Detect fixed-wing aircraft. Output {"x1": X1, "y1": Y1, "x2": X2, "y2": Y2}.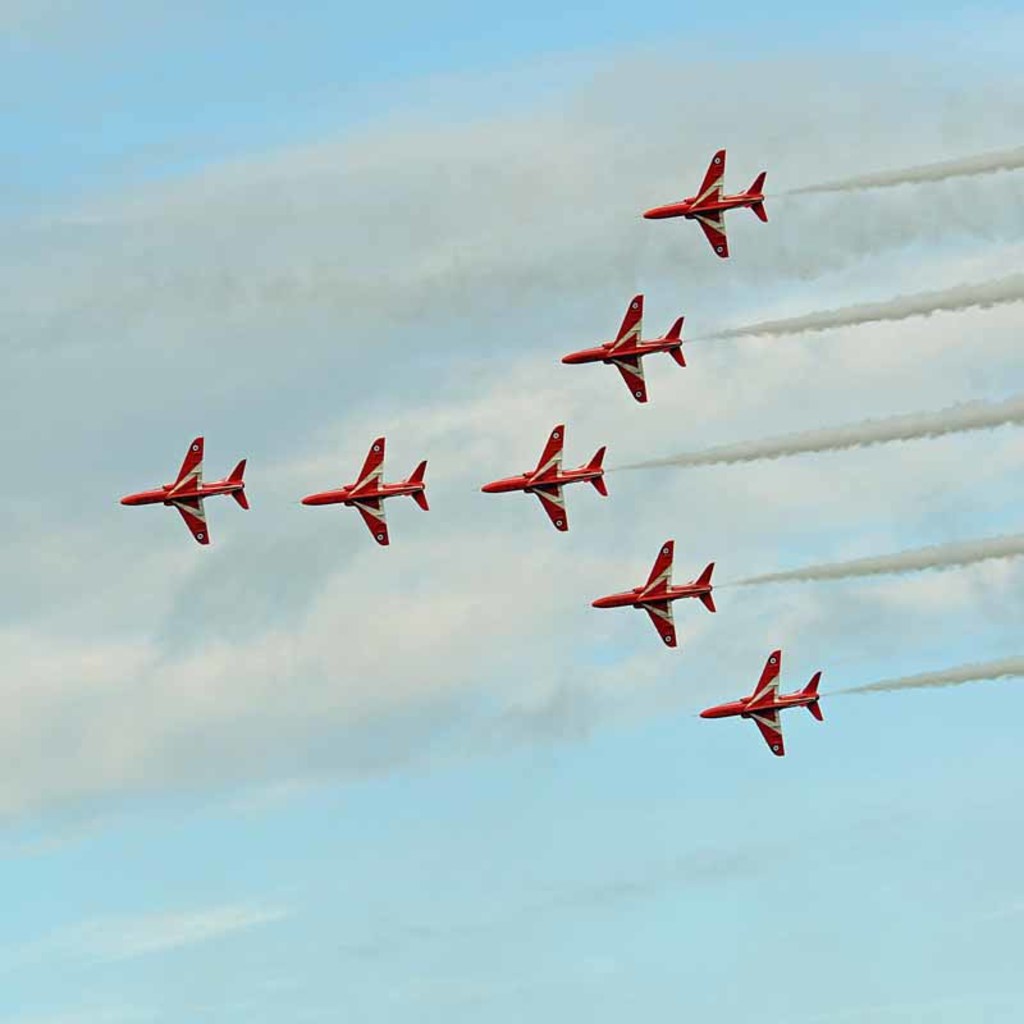
{"x1": 554, "y1": 294, "x2": 687, "y2": 406}.
